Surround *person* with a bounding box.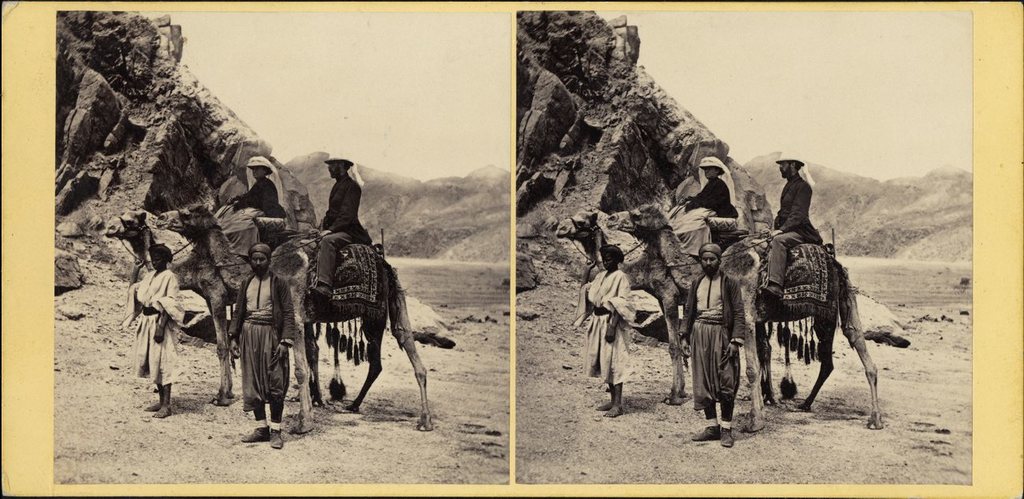
<box>135,242,199,418</box>.
